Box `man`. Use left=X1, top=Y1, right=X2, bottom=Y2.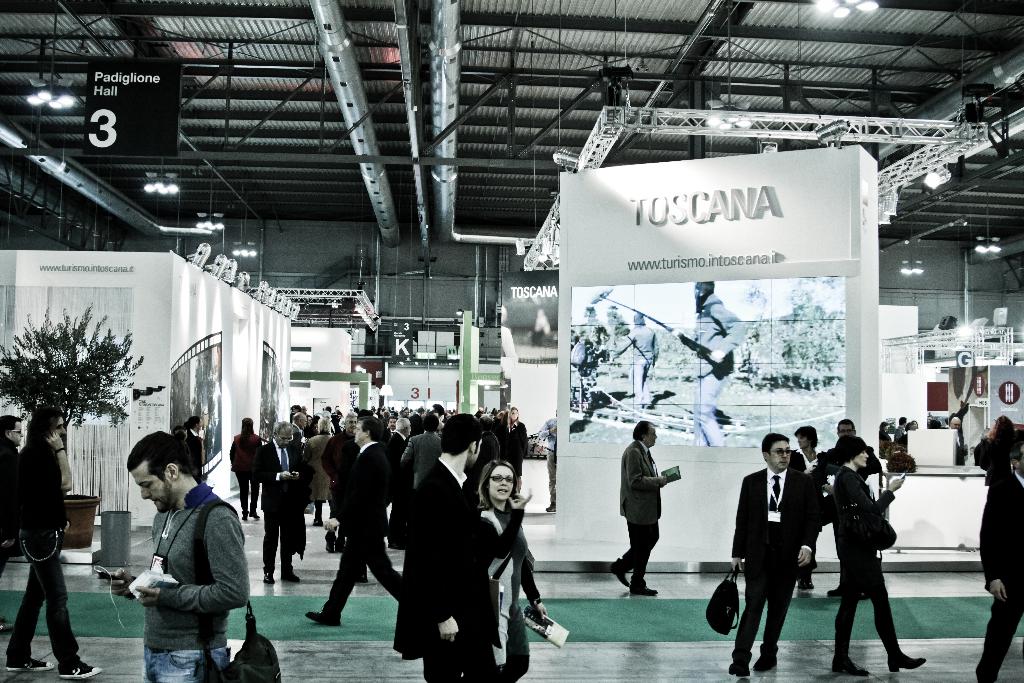
left=573, top=330, right=595, bottom=404.
